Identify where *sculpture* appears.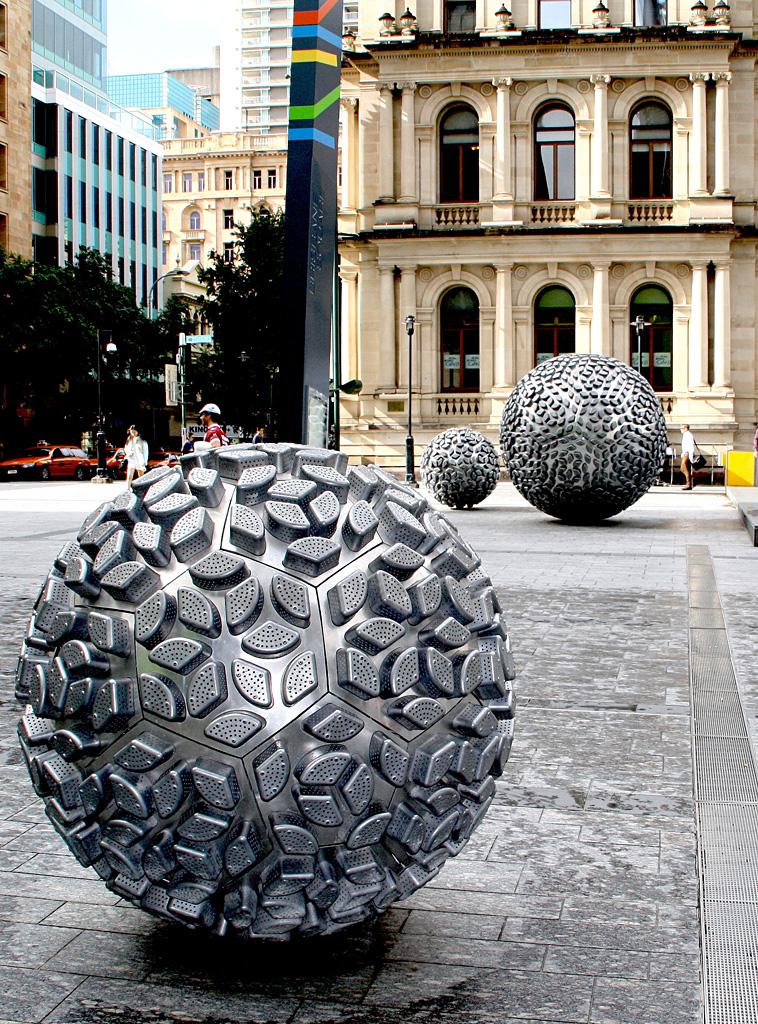
Appears at [422,426,501,508].
